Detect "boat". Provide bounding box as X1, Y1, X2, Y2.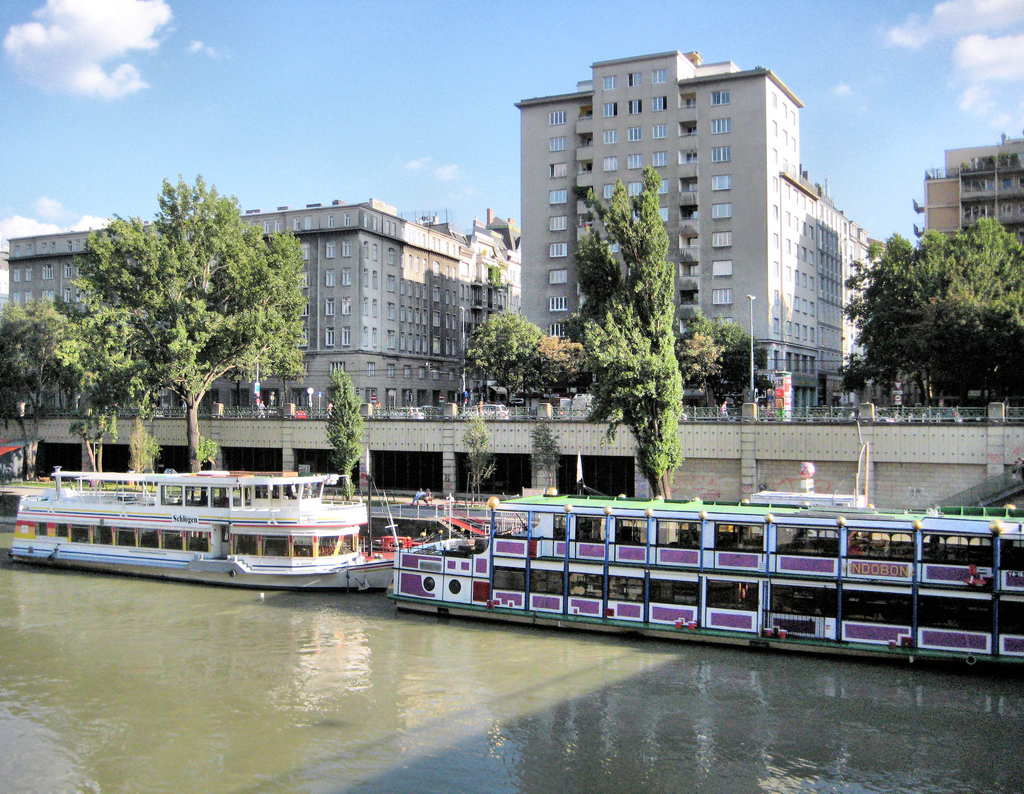
16, 444, 429, 599.
